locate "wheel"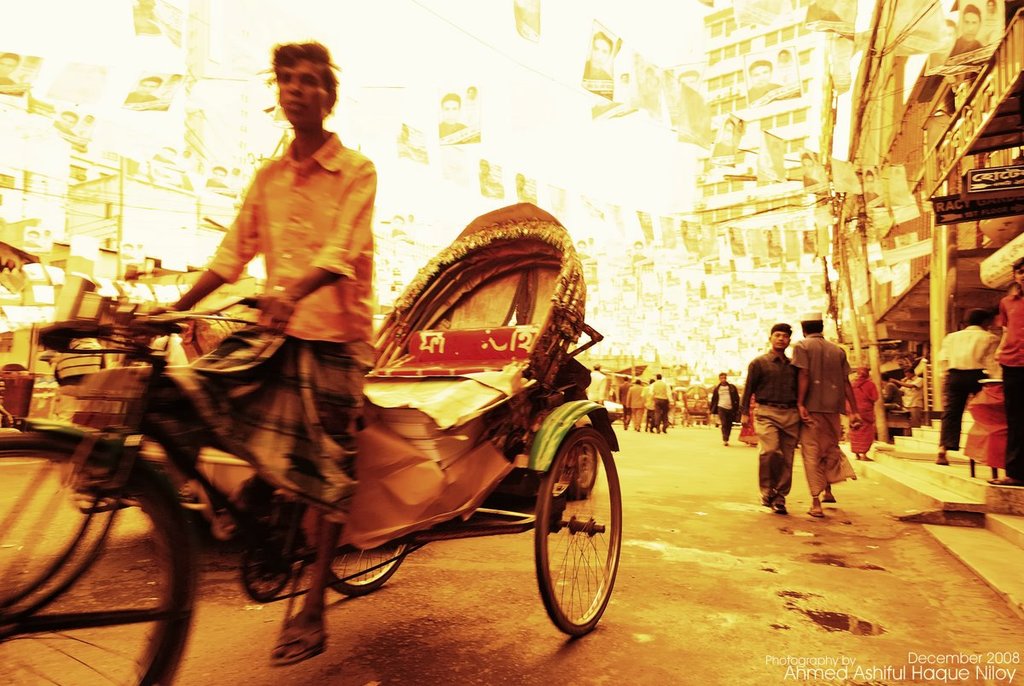
bbox=[0, 433, 203, 685]
